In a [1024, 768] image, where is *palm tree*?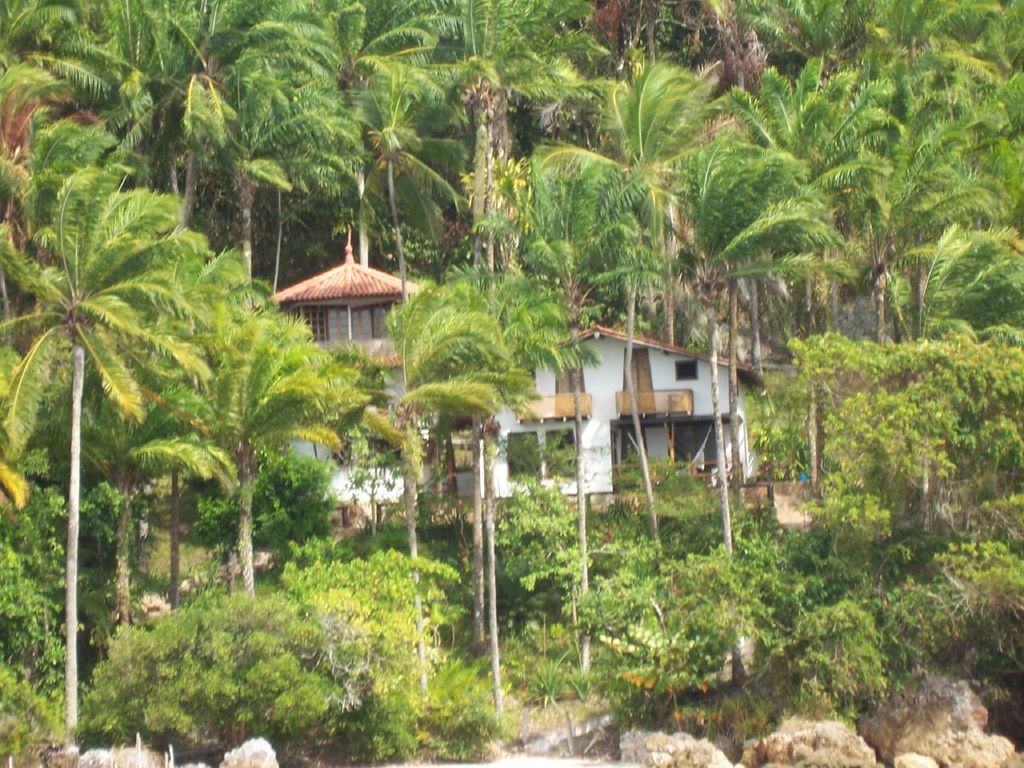
bbox=[60, 190, 353, 626].
